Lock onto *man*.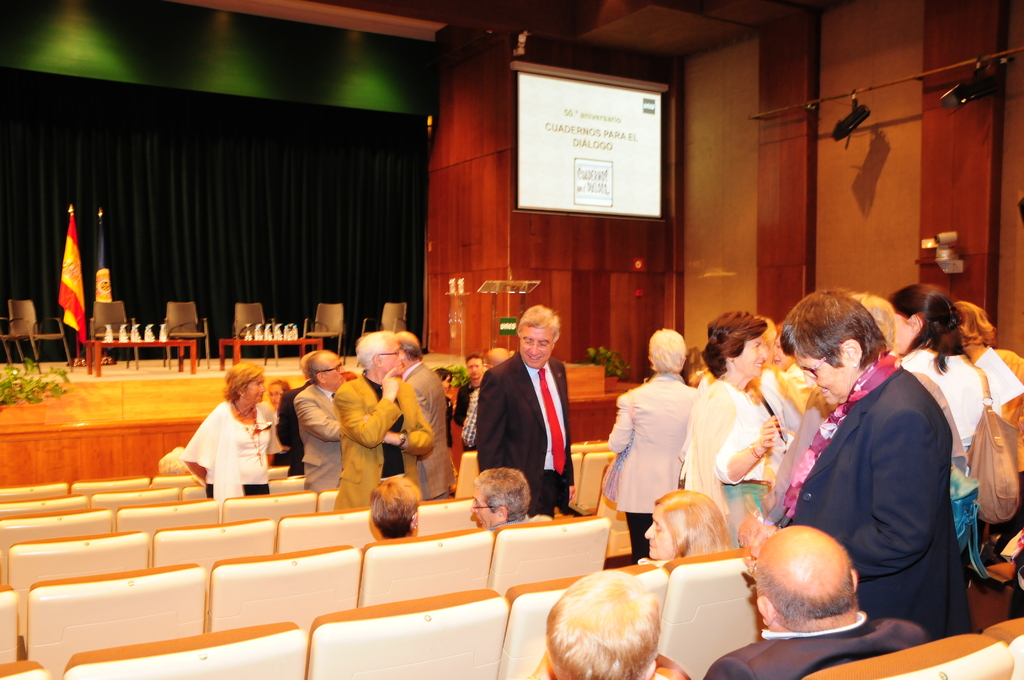
Locked: <box>287,346,397,496</box>.
